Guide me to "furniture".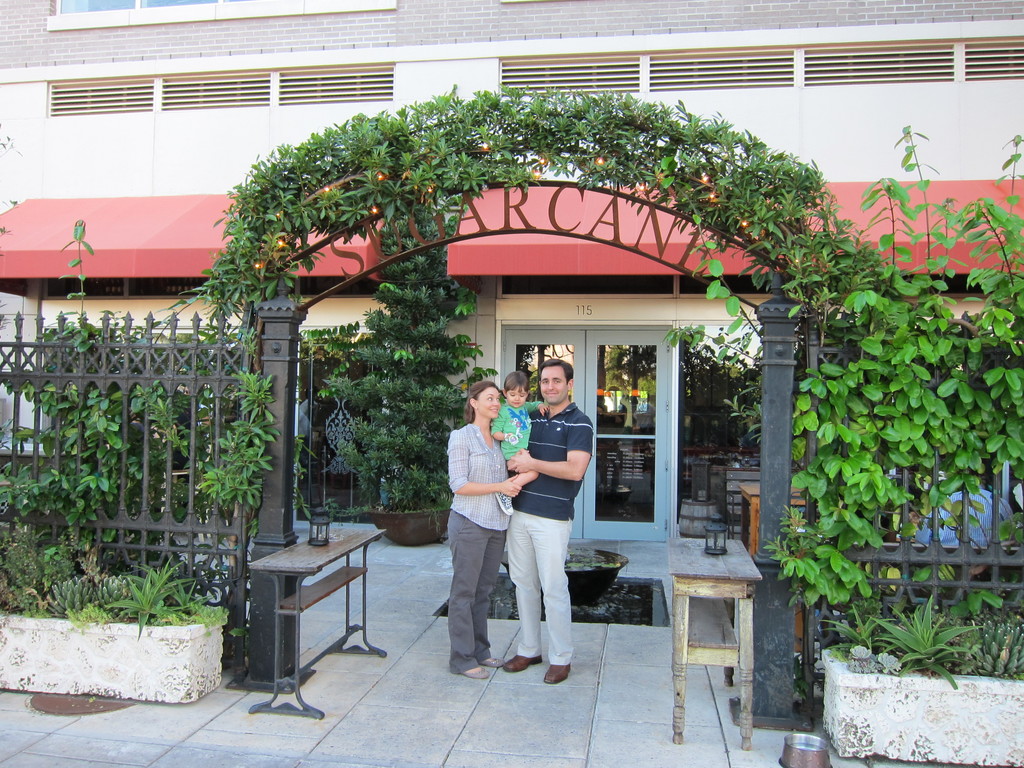
Guidance: BBox(740, 482, 808, 557).
